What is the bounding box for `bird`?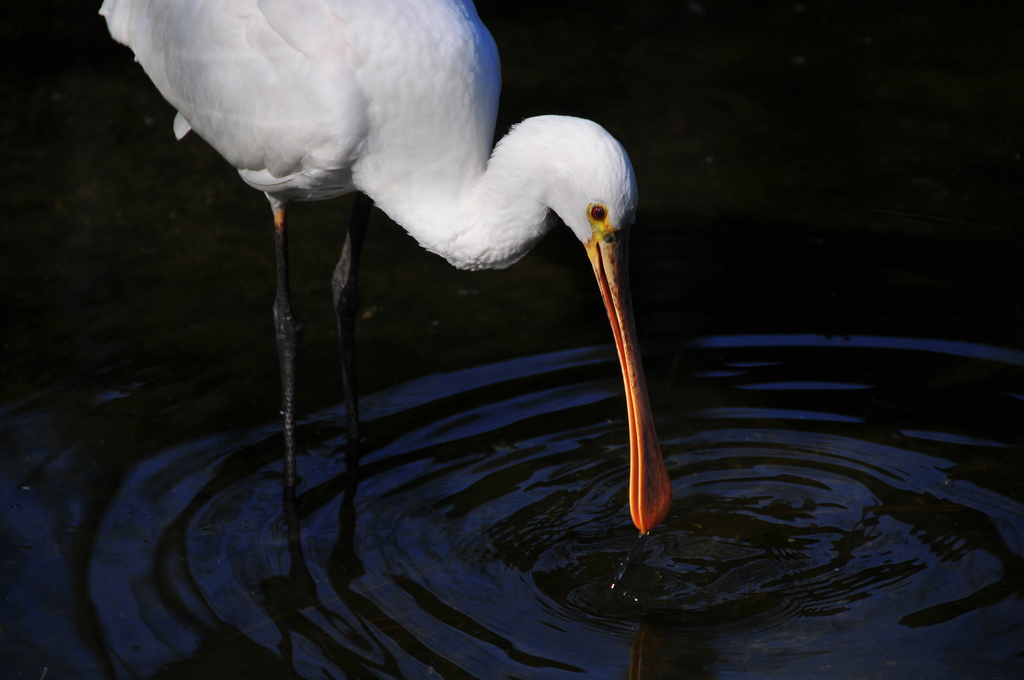
locate(97, 0, 677, 542).
